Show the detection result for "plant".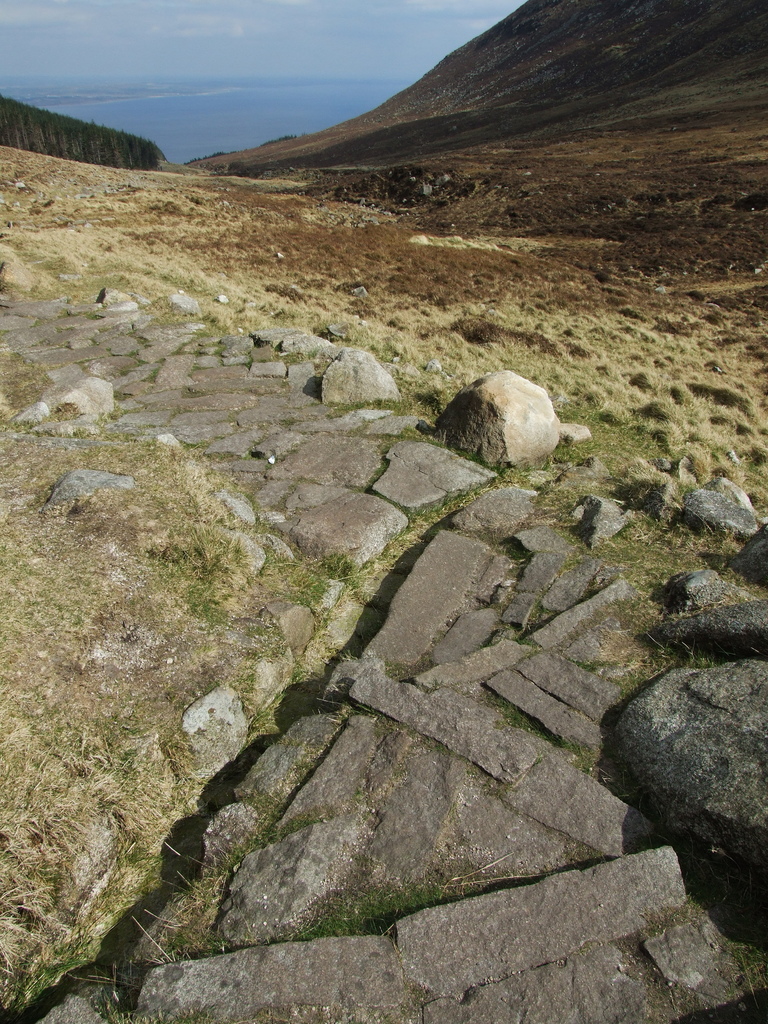
(0, 253, 767, 1023).
